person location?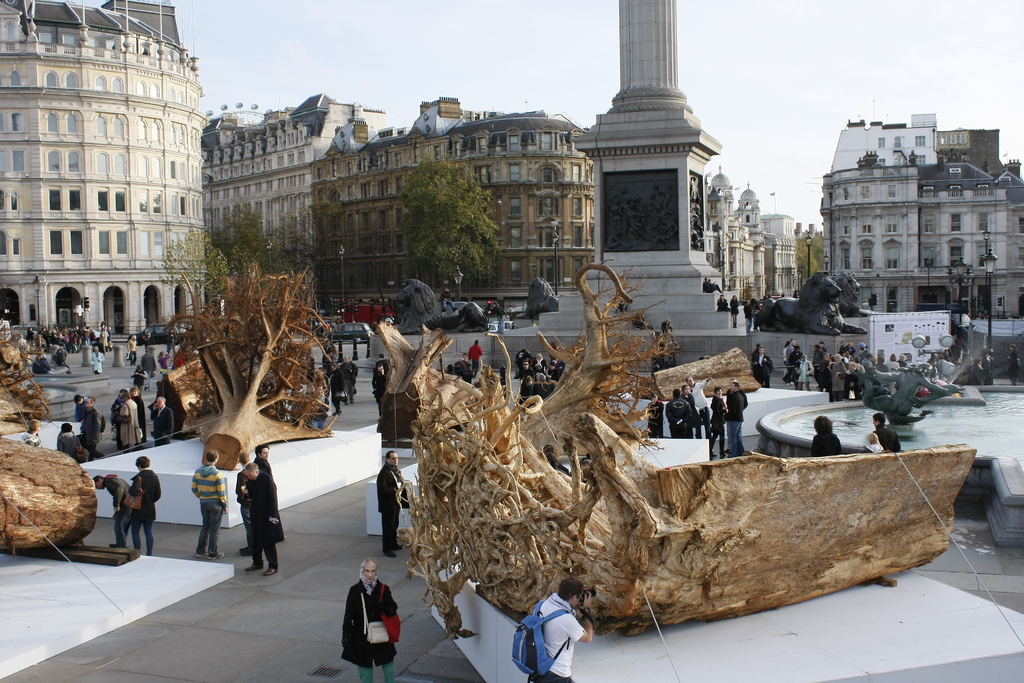
870,413,898,450
